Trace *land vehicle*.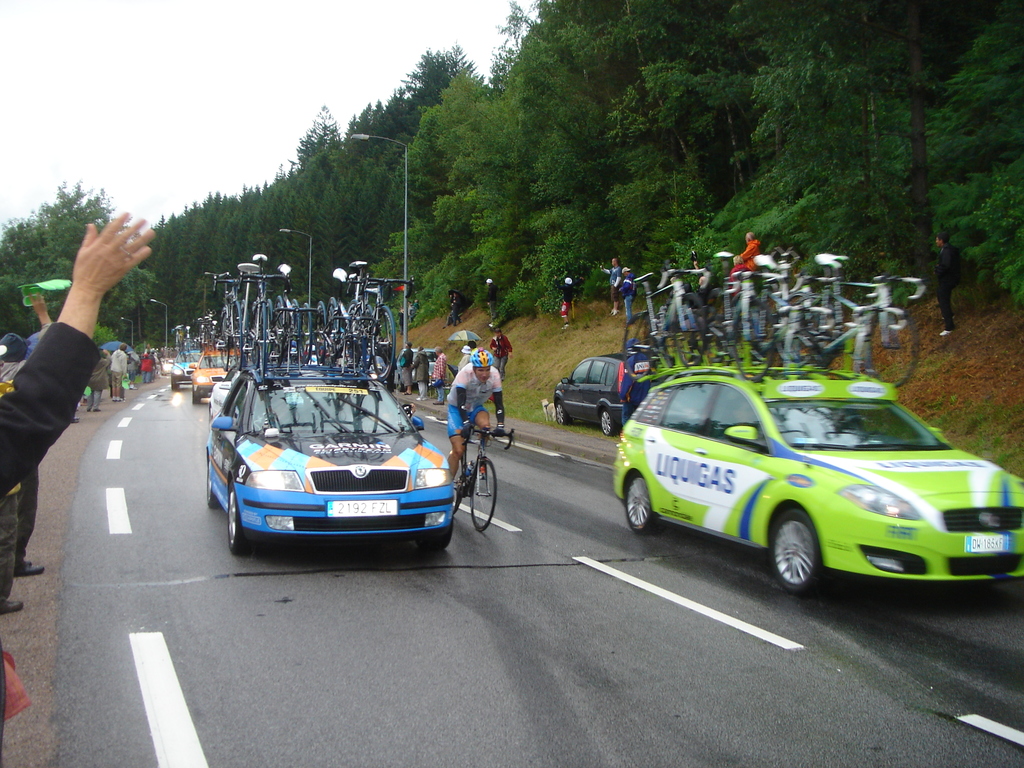
Traced to 191/346/234/399.
